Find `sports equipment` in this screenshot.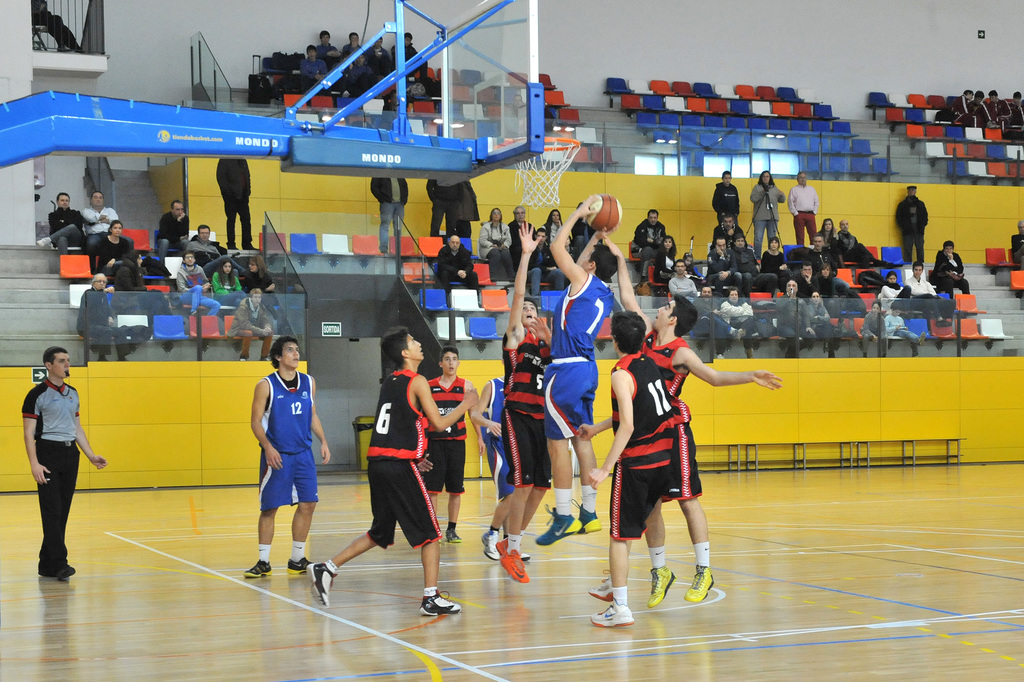
The bounding box for `sports equipment` is 534, 506, 582, 544.
